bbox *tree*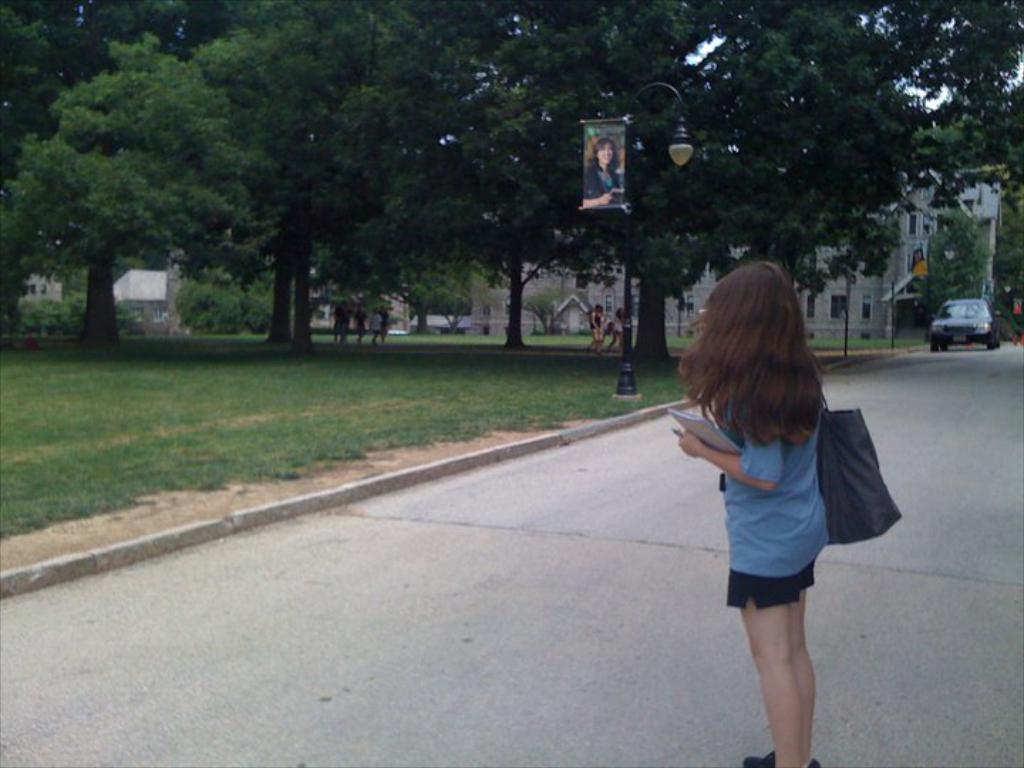
<box>570,0,889,371</box>
